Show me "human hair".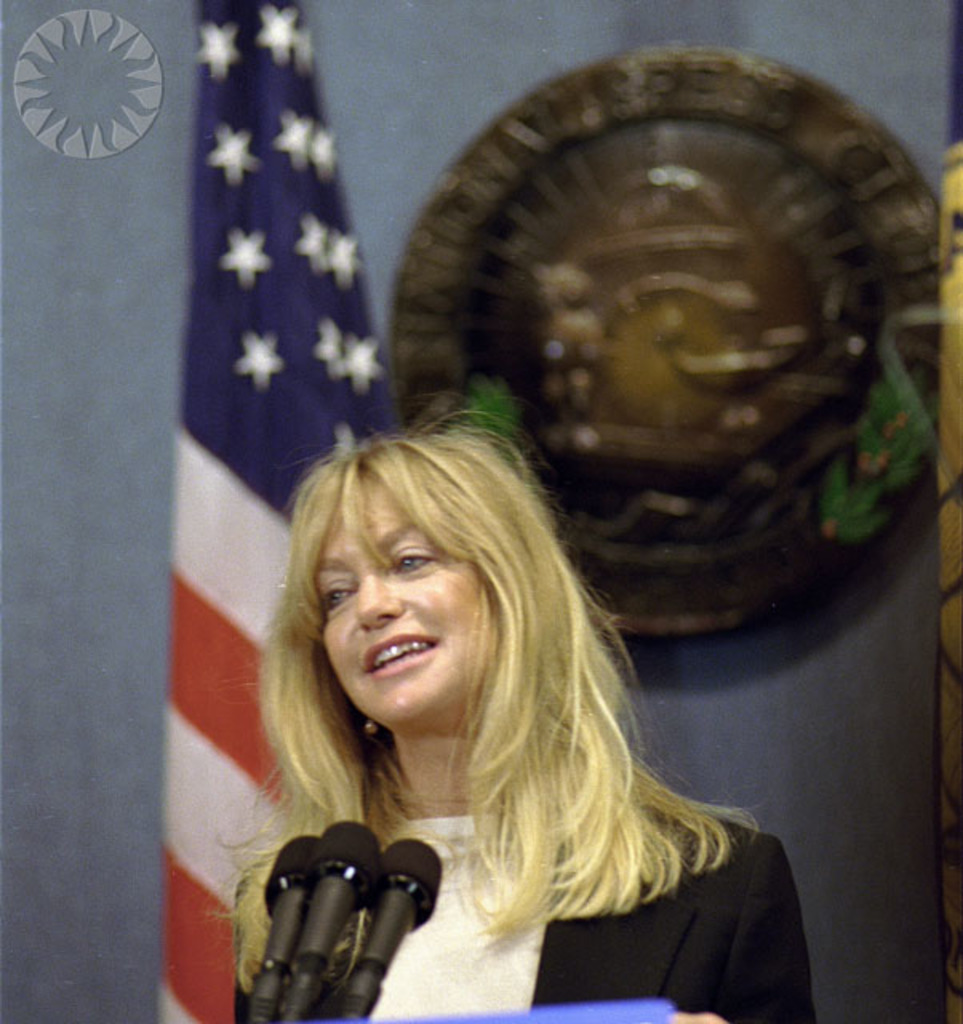
"human hair" is here: Rect(235, 381, 702, 954).
